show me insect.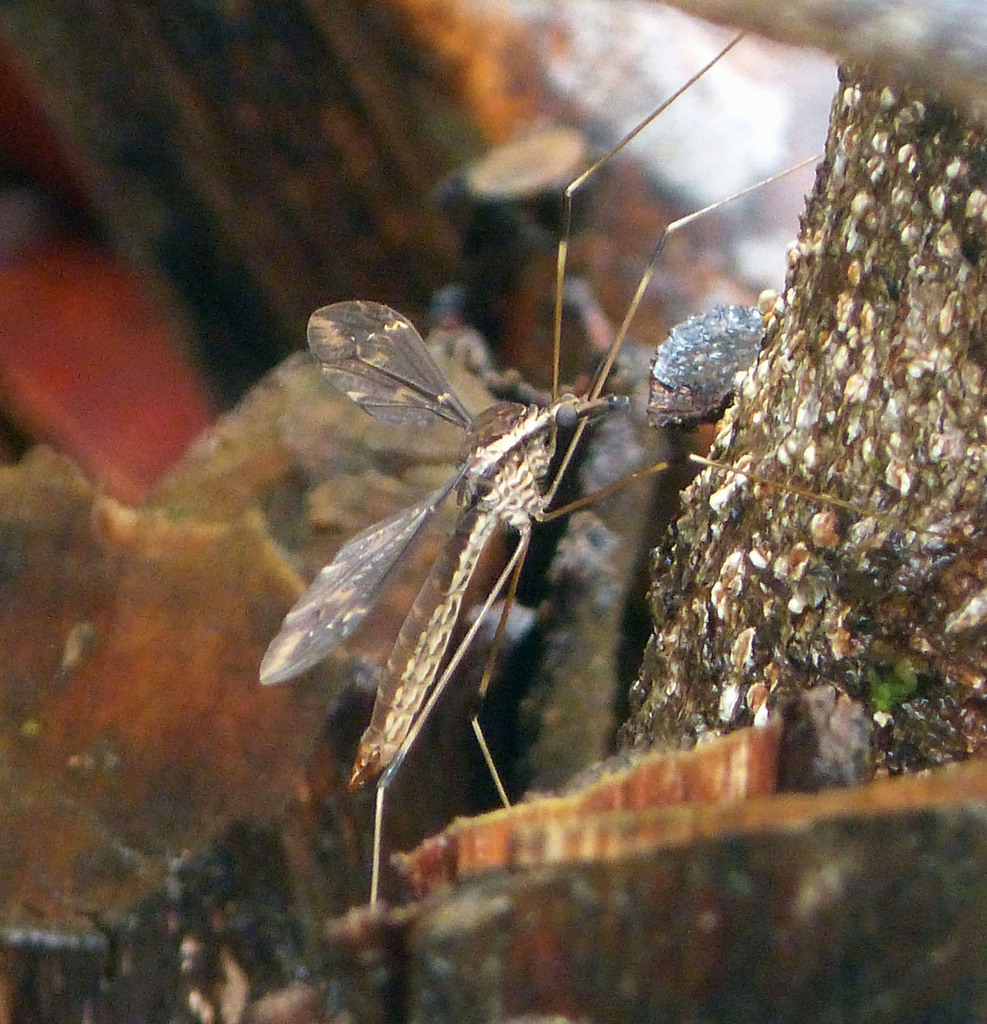
insect is here: crop(245, 29, 959, 908).
